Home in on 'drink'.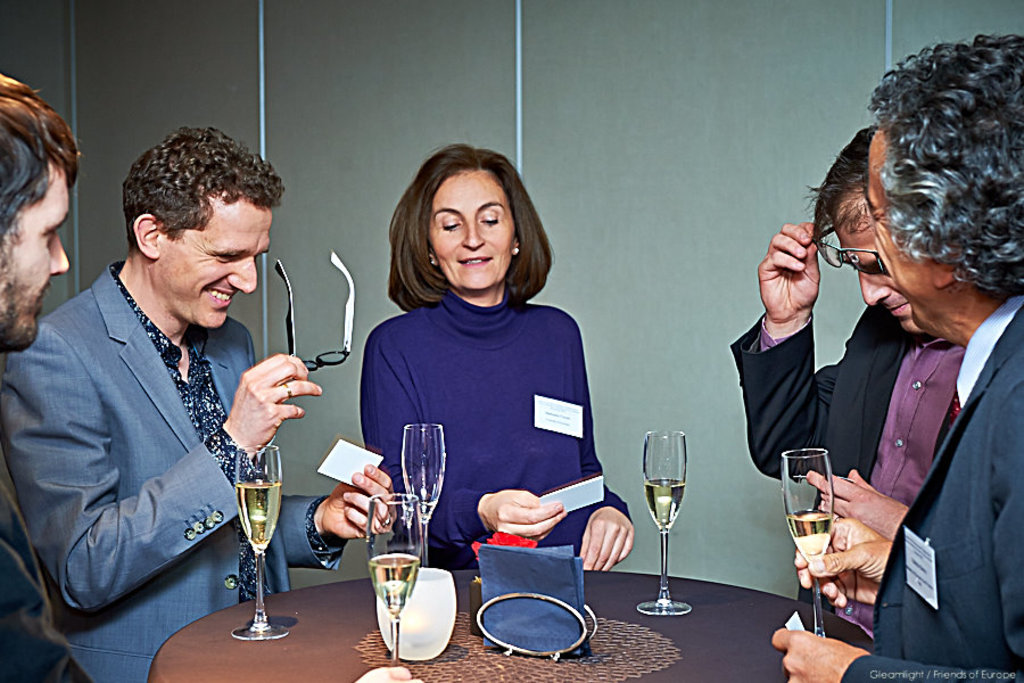
Homed in at detection(234, 484, 281, 553).
